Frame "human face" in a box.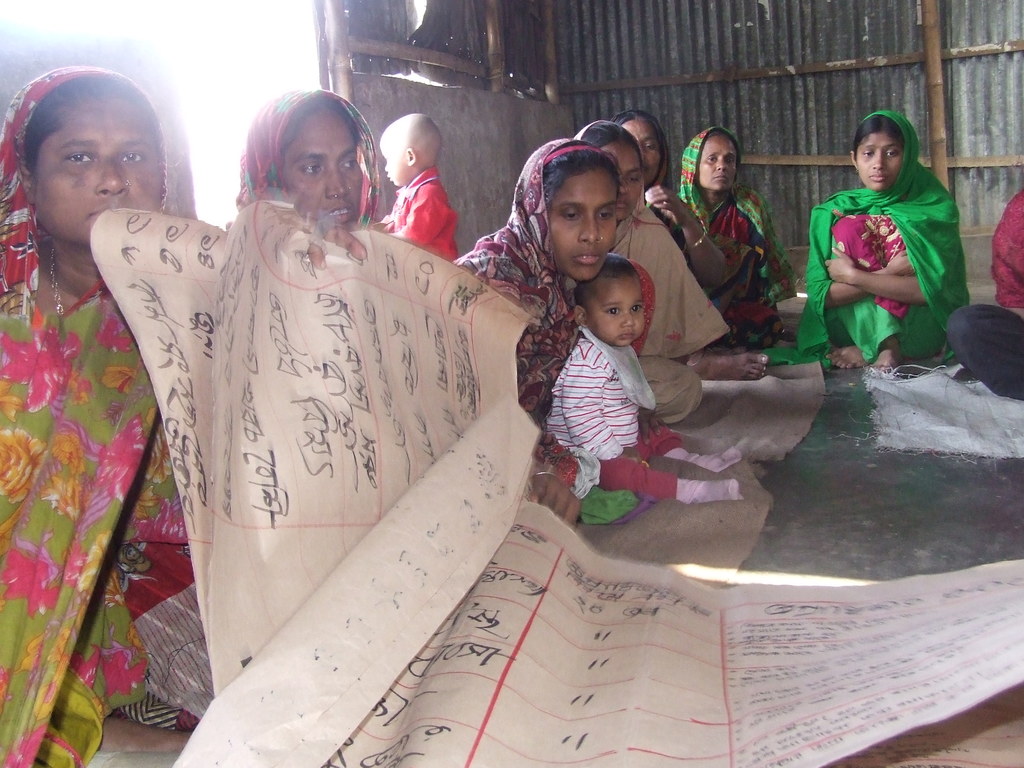
{"left": 625, "top": 117, "right": 657, "bottom": 188}.
